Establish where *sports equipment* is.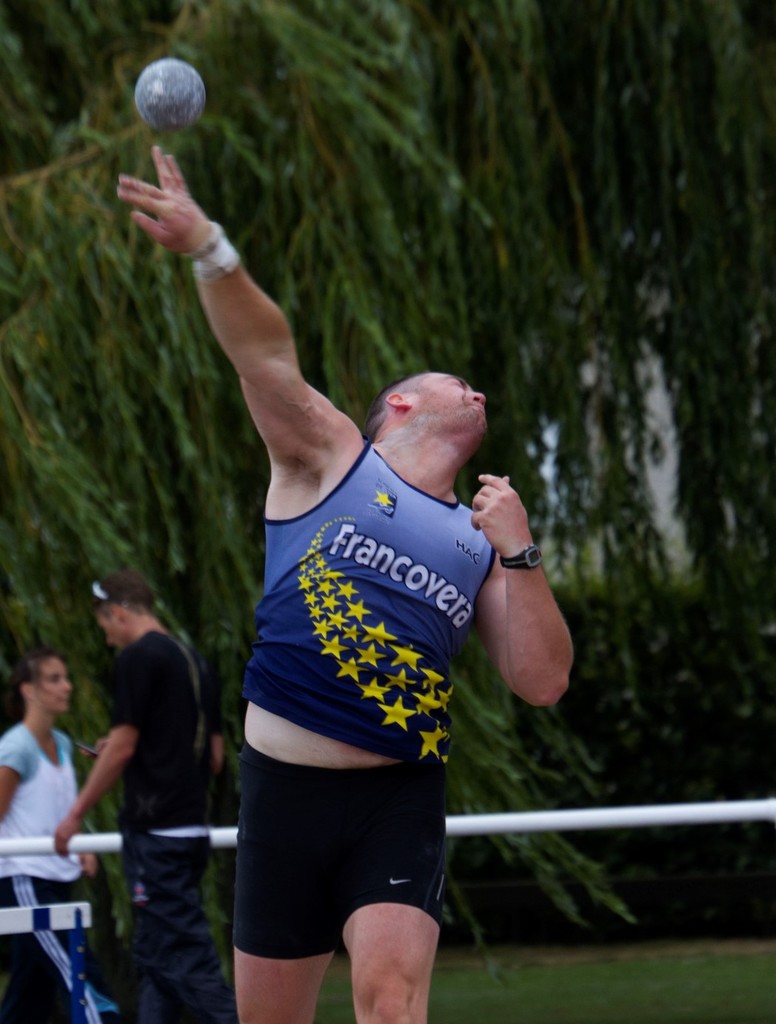
Established at box=[135, 57, 203, 136].
